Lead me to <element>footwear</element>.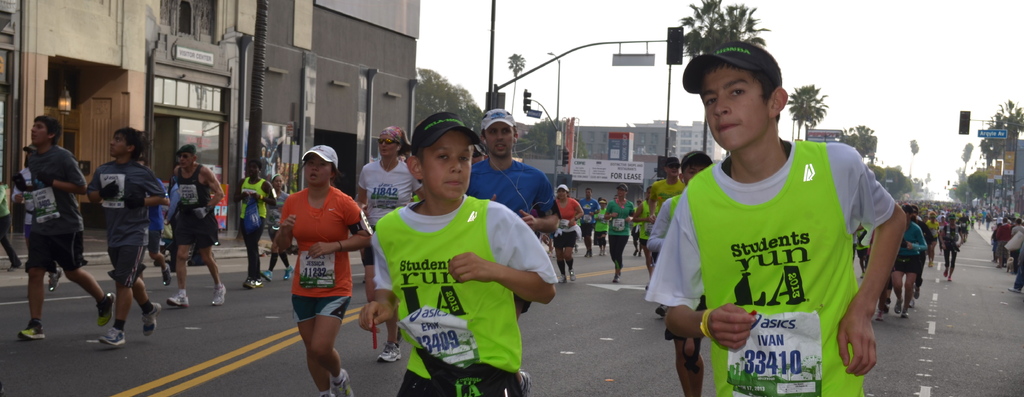
Lead to <region>252, 280, 260, 288</region>.
